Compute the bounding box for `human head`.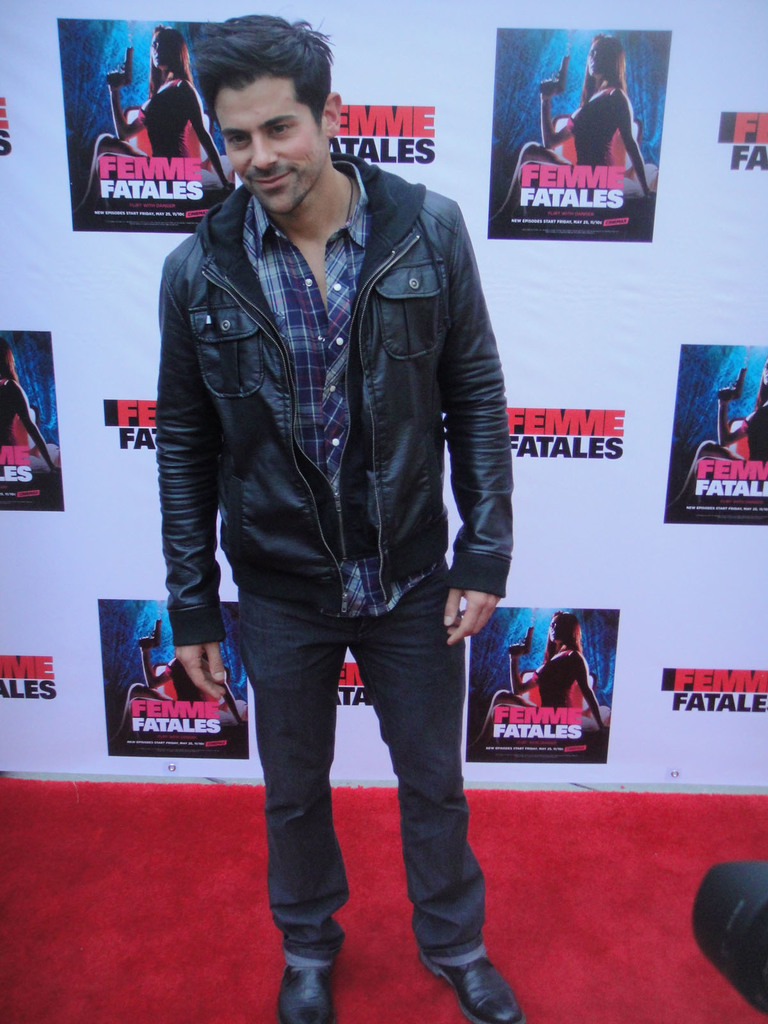
(546, 611, 584, 644).
